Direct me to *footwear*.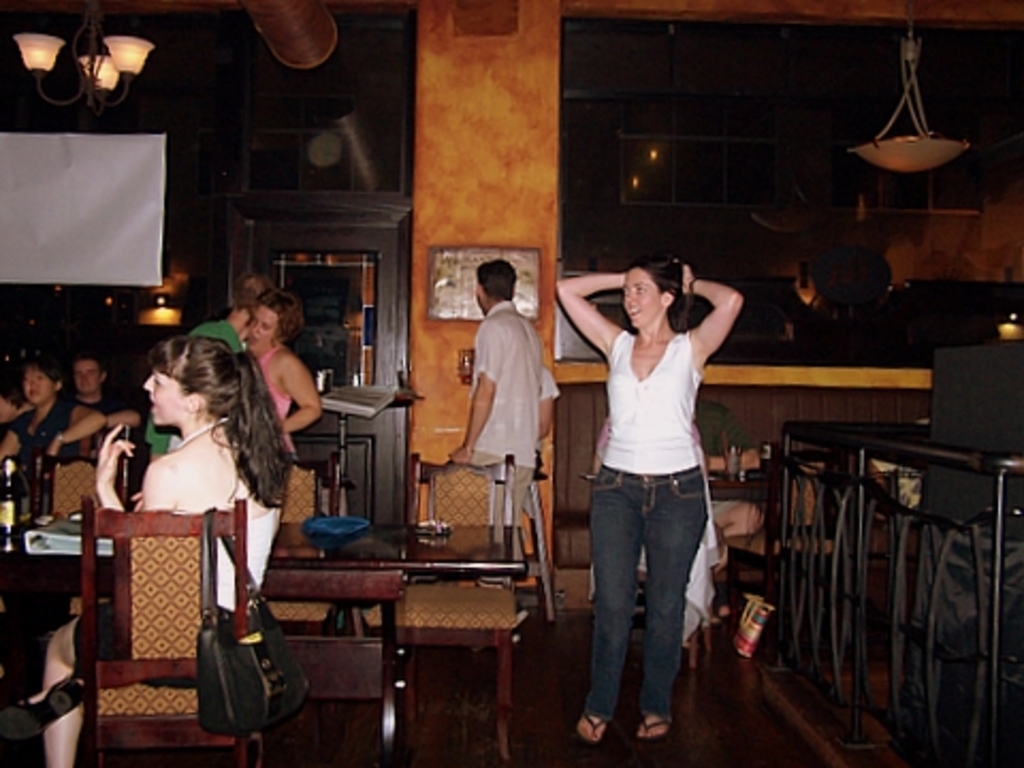
Direction: <region>580, 715, 606, 747</region>.
